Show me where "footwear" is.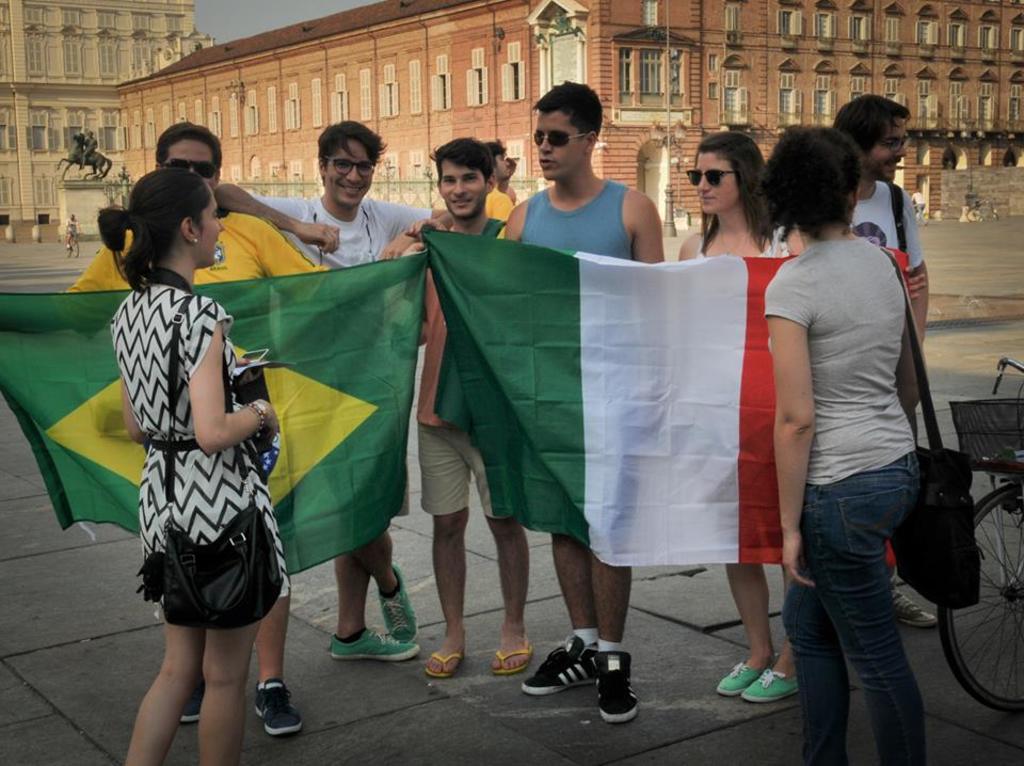
"footwear" is at [426, 645, 465, 681].
